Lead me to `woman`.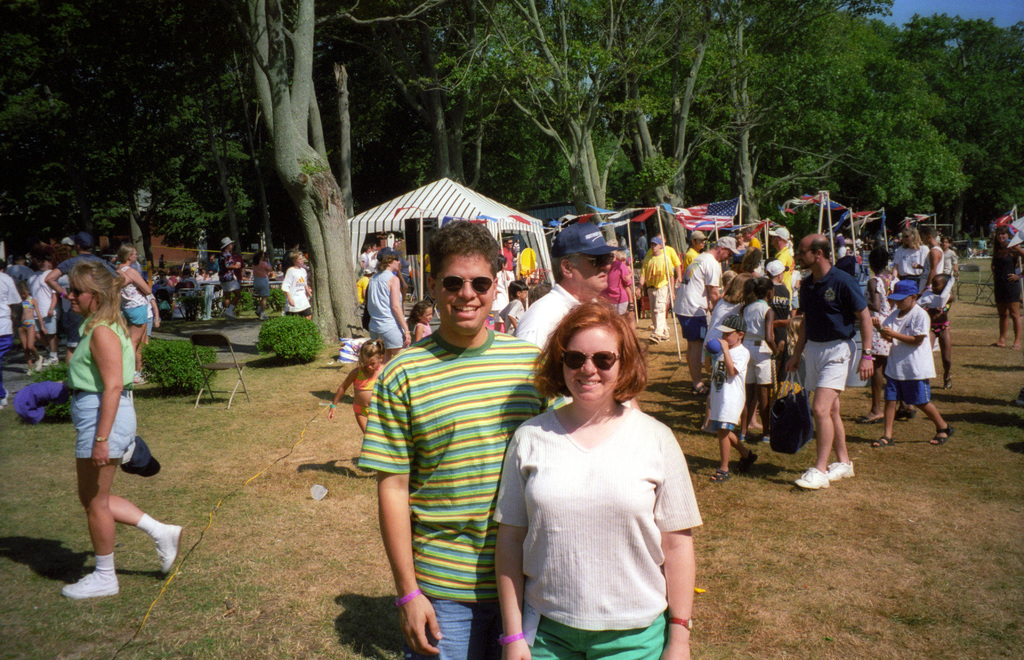
Lead to (703, 270, 755, 433).
